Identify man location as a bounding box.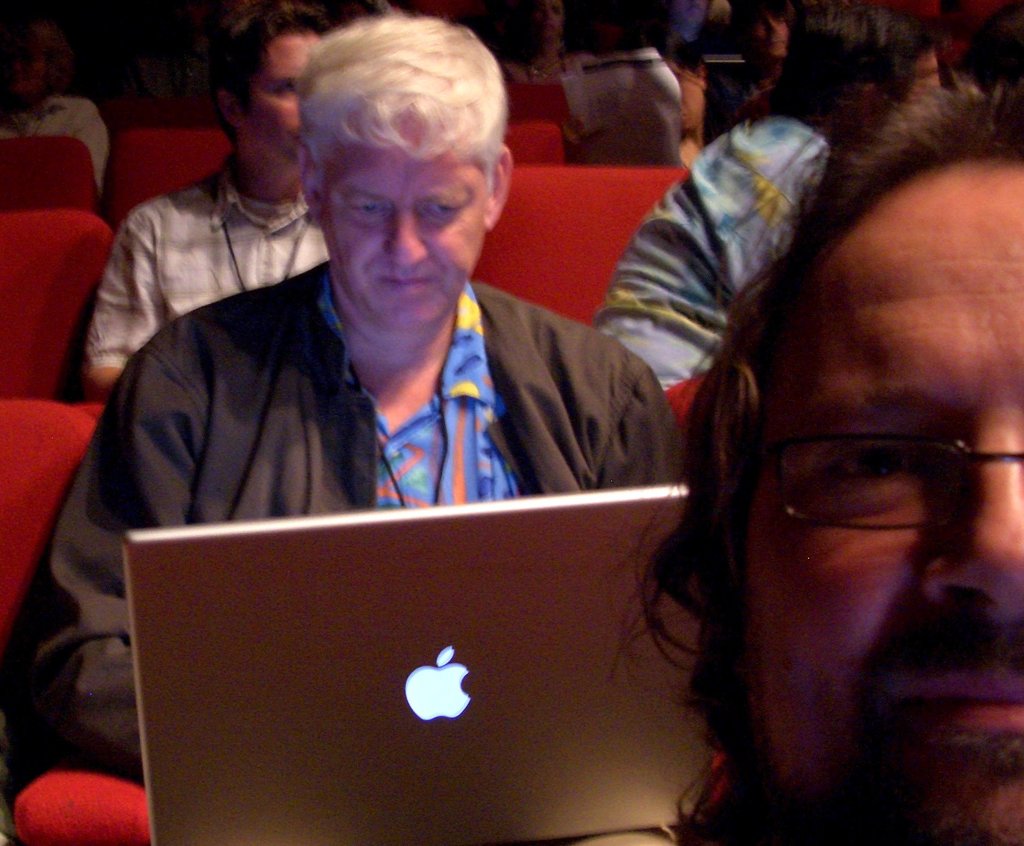
region(494, 0, 614, 114).
